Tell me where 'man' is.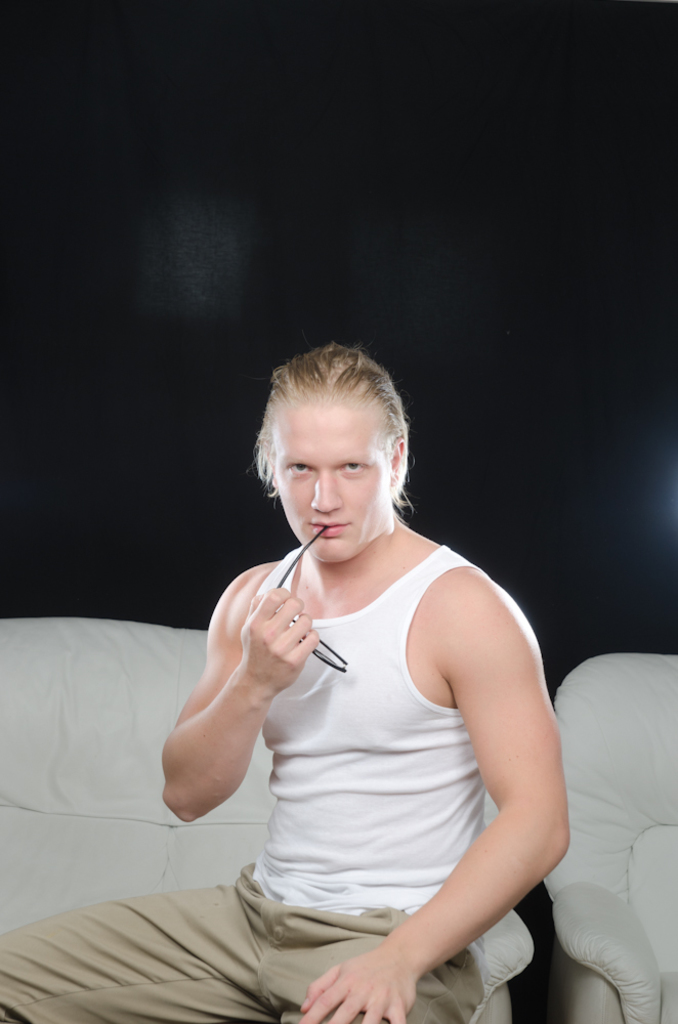
'man' is at 129:322:587:1009.
